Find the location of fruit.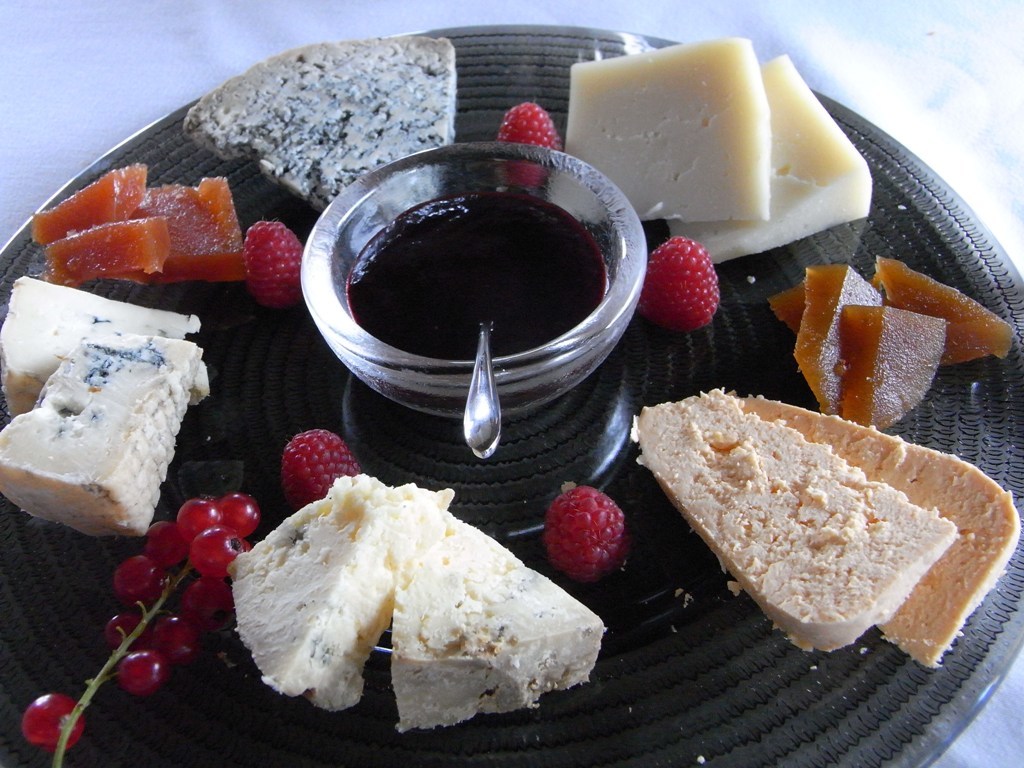
Location: bbox=(19, 693, 83, 755).
